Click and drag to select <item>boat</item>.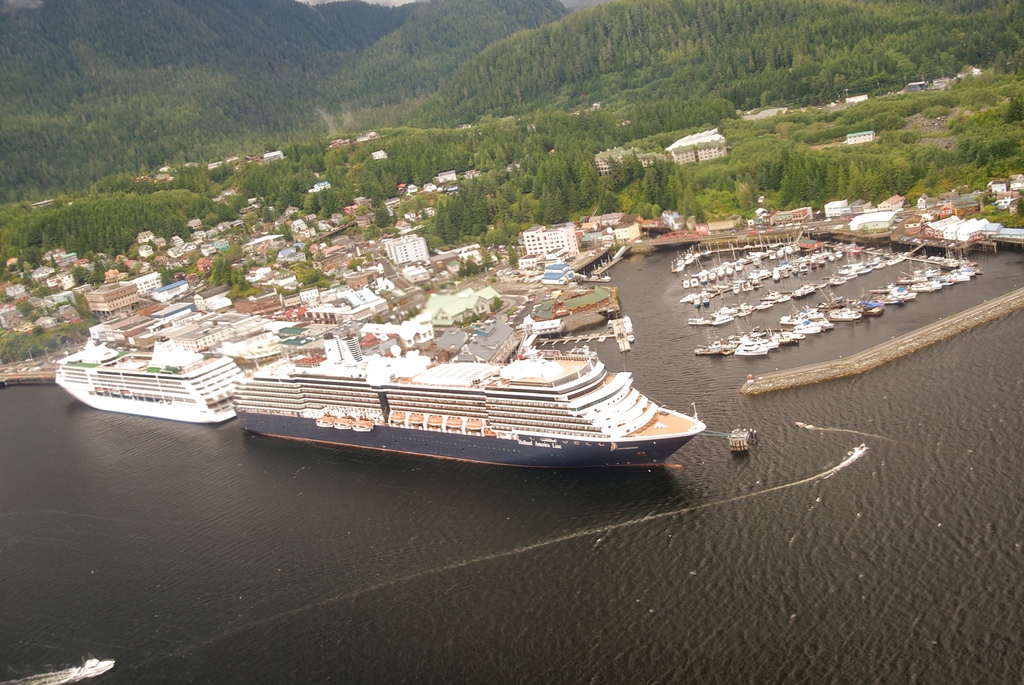
Selection: (797, 300, 831, 329).
